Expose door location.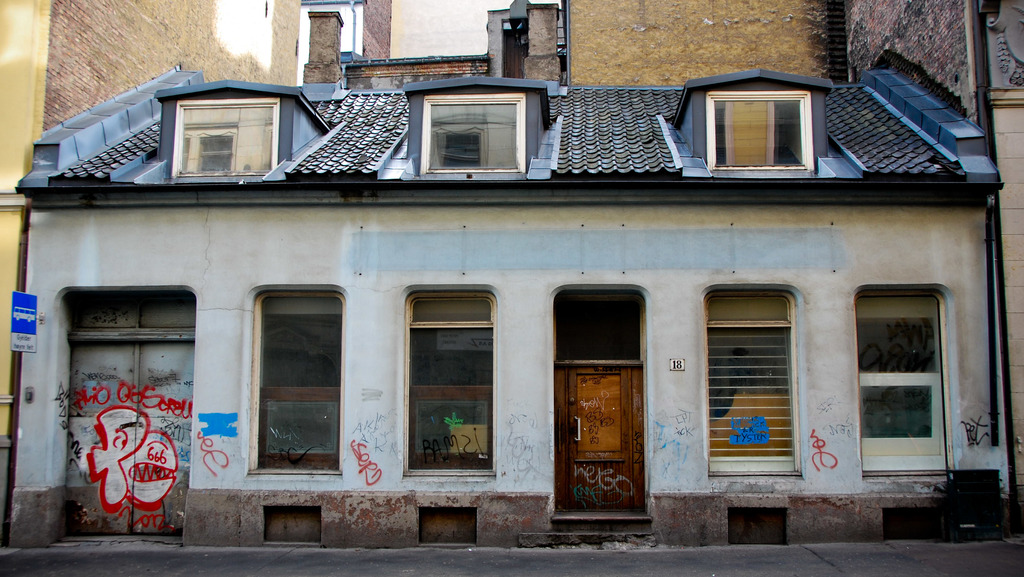
Exposed at detection(571, 368, 633, 513).
